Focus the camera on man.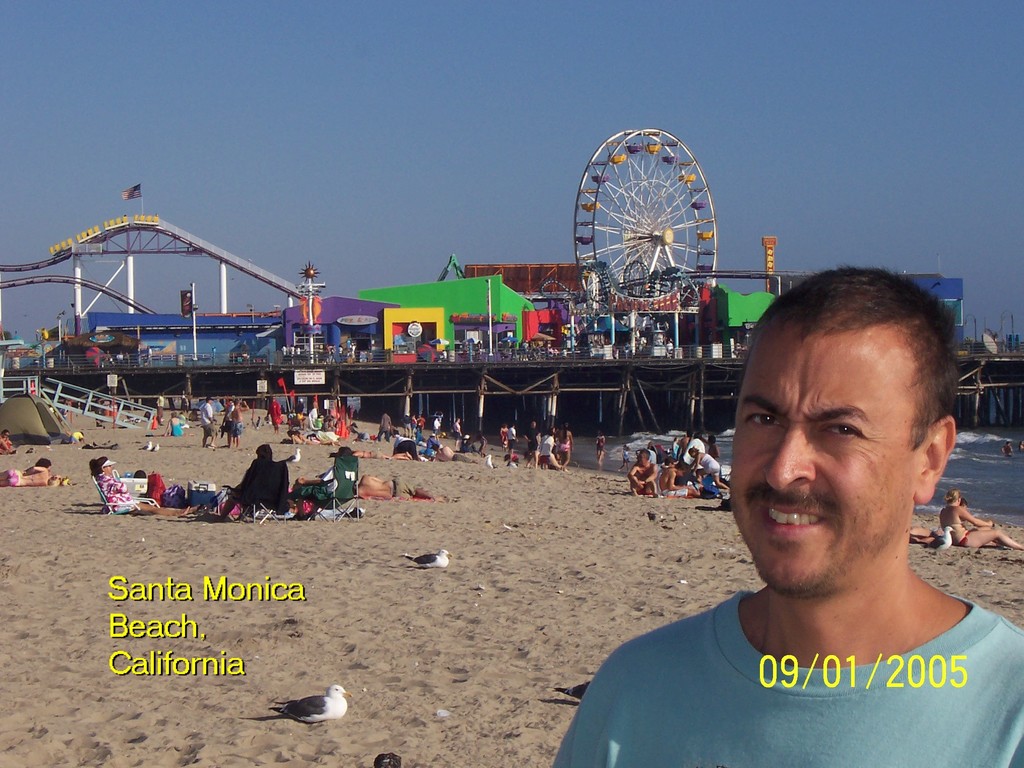
Focus region: BBox(436, 447, 477, 467).
